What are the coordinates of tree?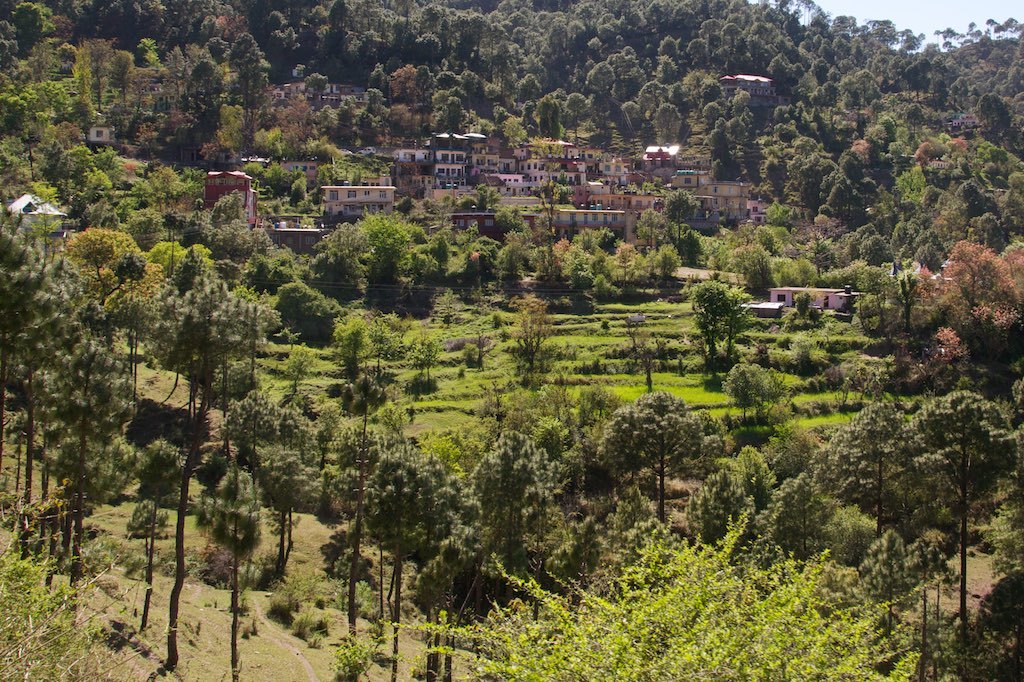
l=379, t=306, r=411, b=345.
